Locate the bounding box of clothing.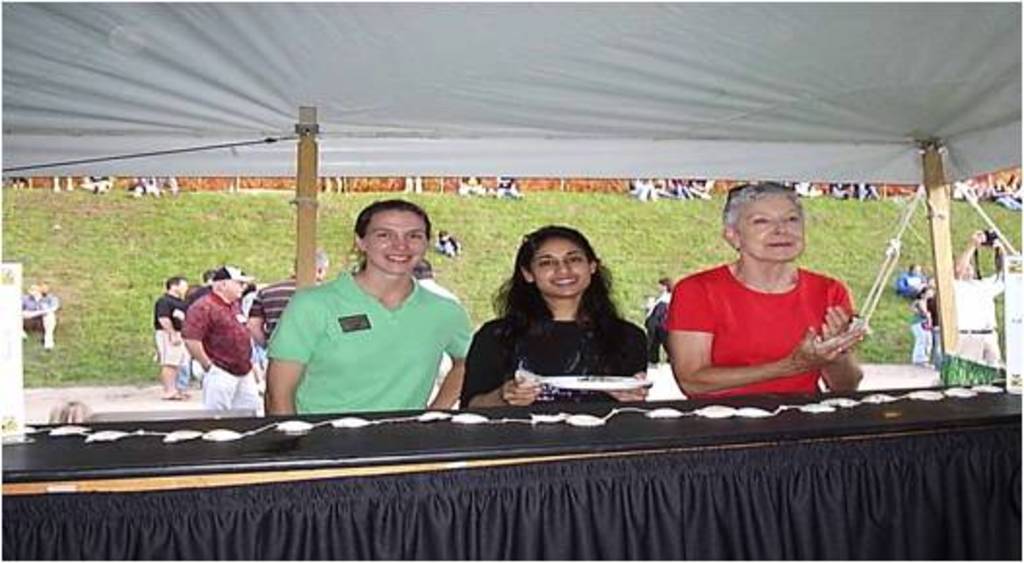
Bounding box: region(497, 177, 519, 194).
